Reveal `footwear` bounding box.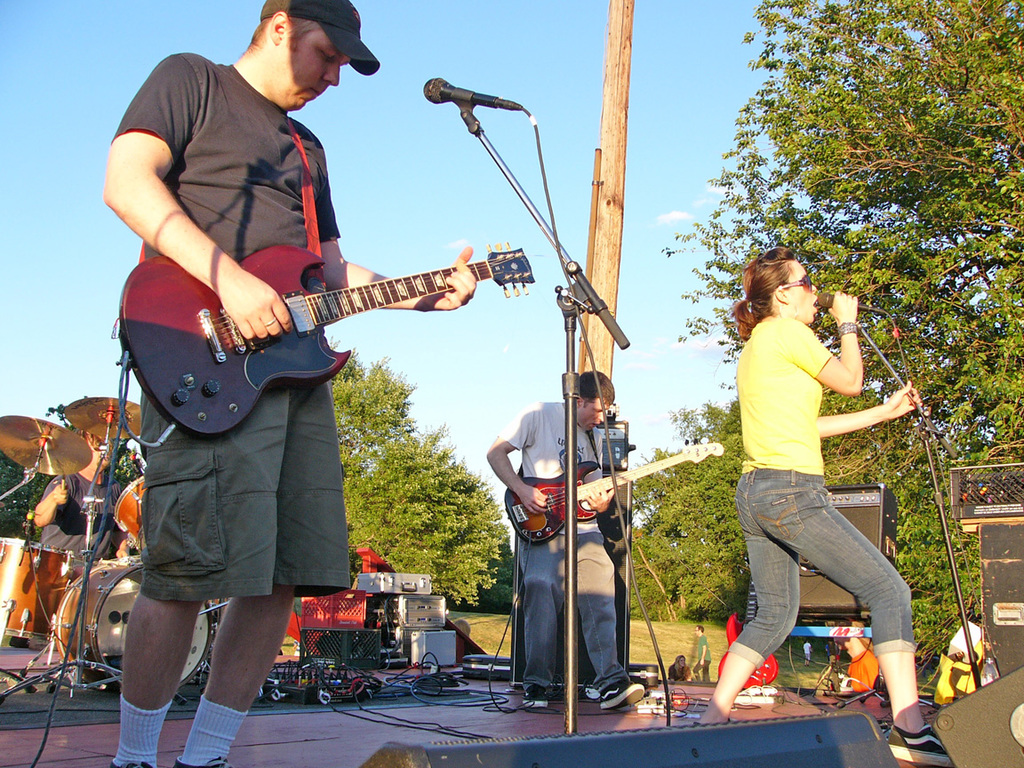
Revealed: {"left": 598, "top": 676, "right": 640, "bottom": 715}.
